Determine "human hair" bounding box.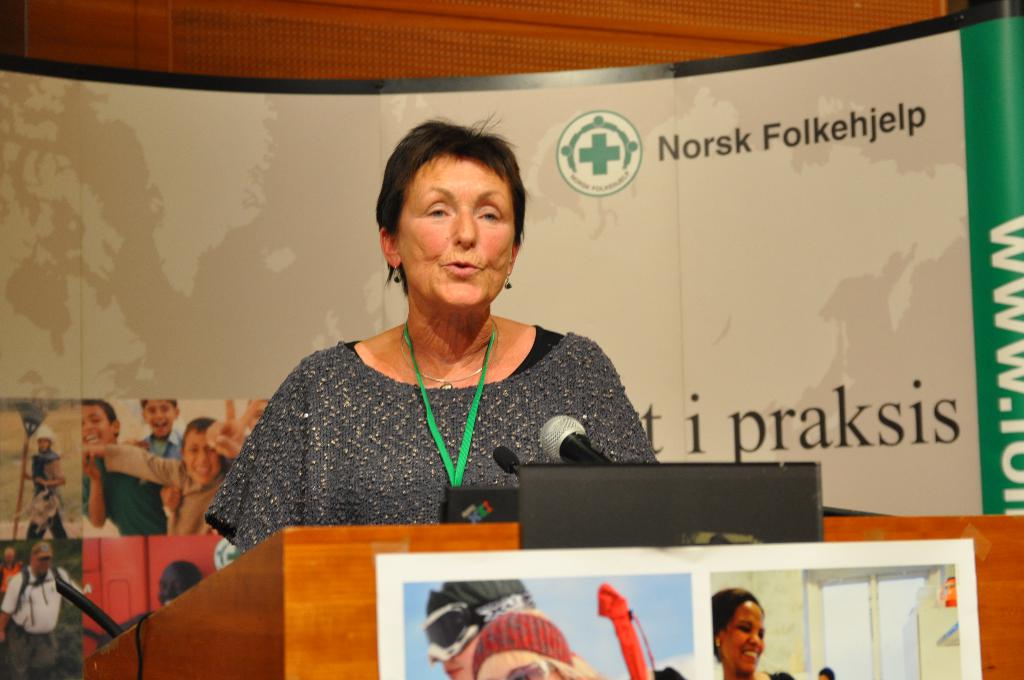
Determined: x1=140 y1=399 x2=179 y2=411.
